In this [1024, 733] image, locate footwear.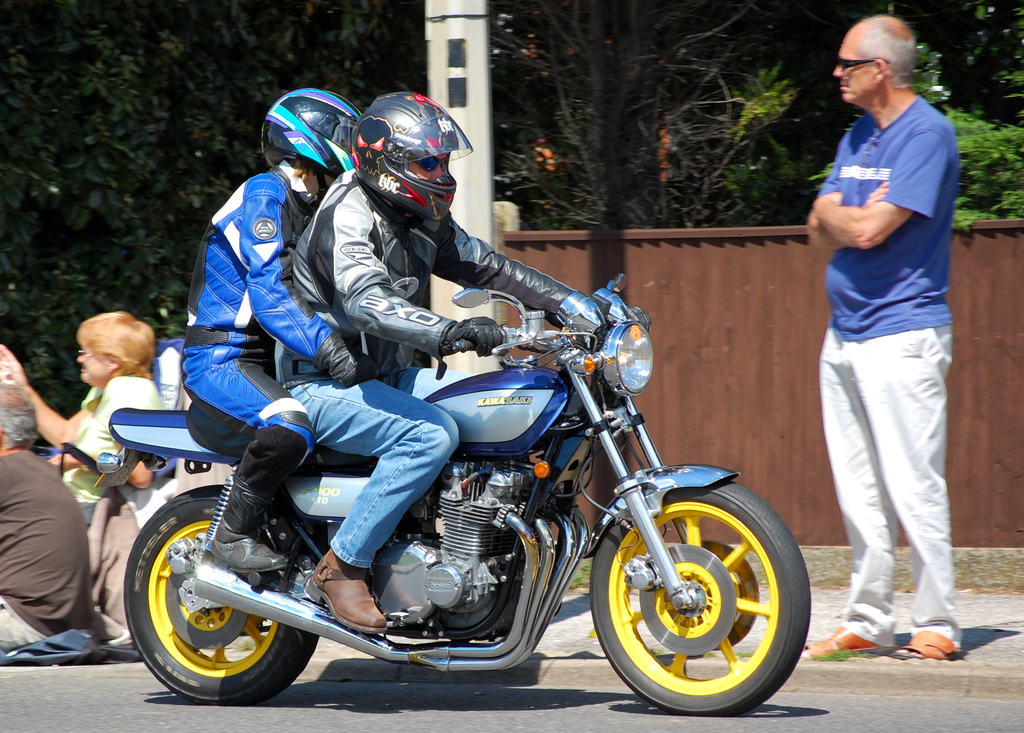
Bounding box: 301,550,390,632.
